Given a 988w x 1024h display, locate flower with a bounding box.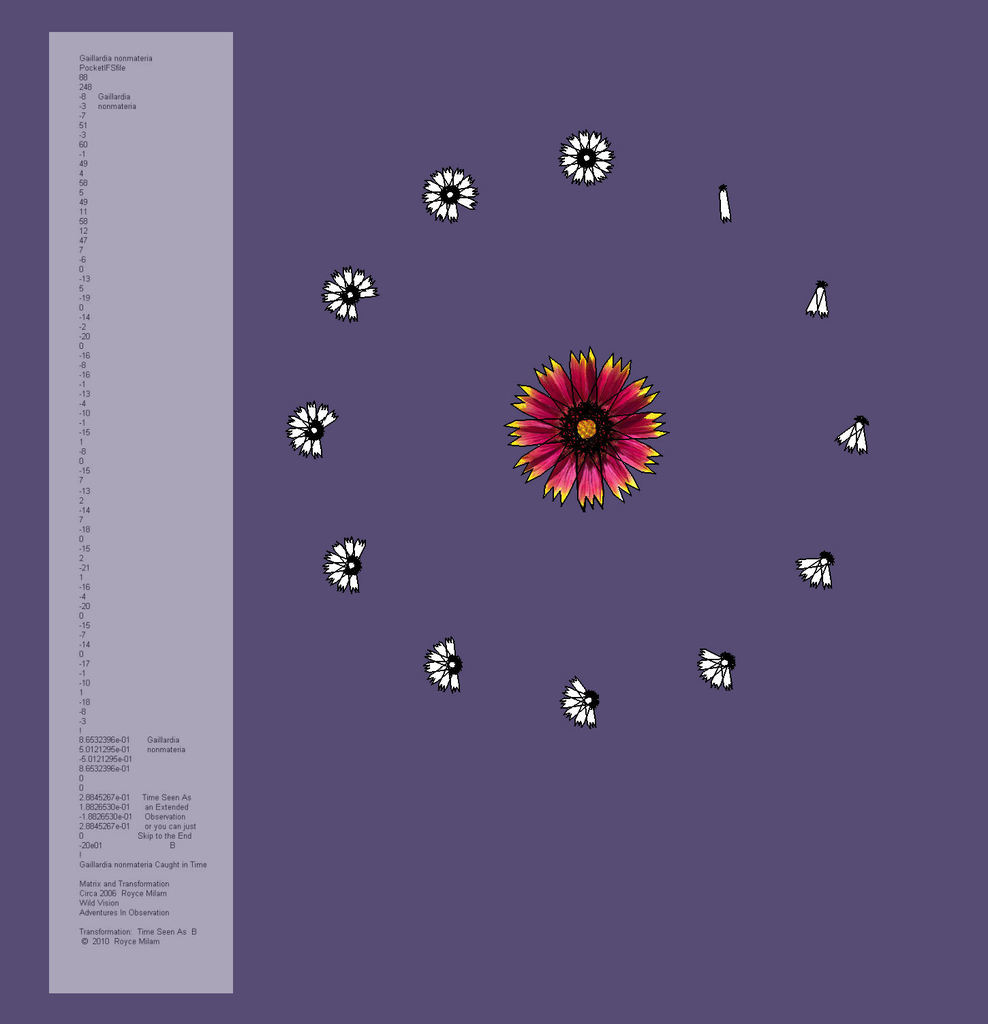
Located: {"x1": 320, "y1": 266, "x2": 381, "y2": 326}.
